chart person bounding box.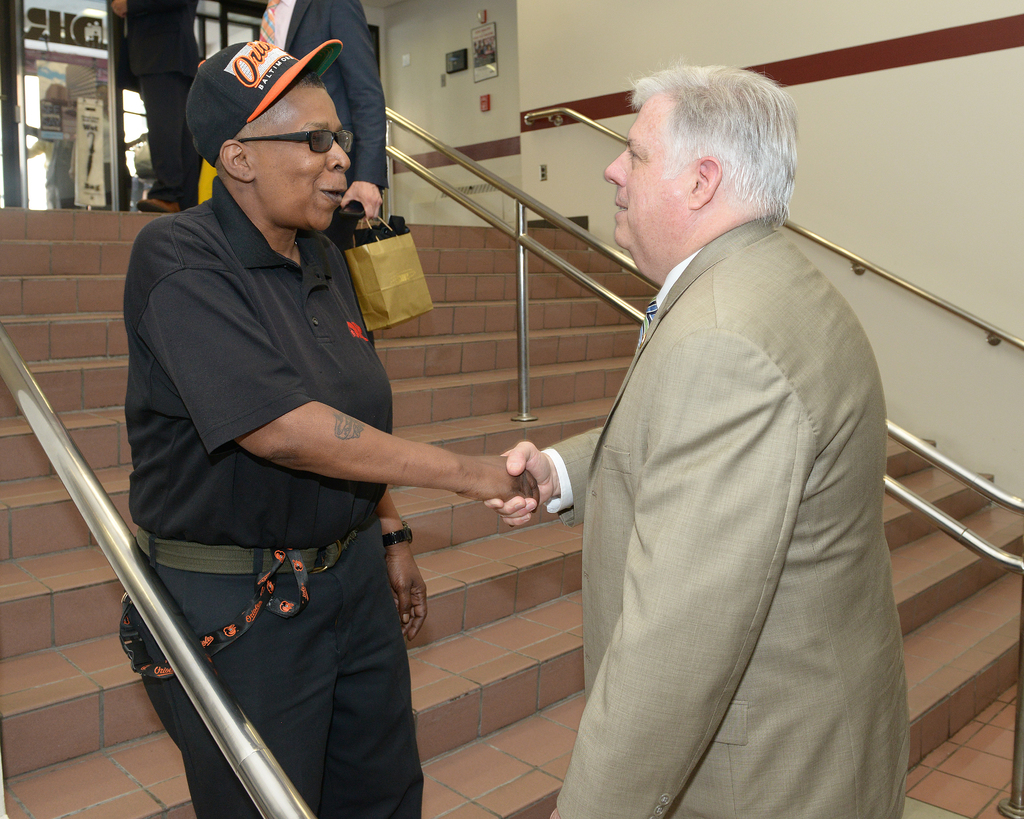
Charted: pyautogui.locateOnScreen(260, 0, 390, 255).
